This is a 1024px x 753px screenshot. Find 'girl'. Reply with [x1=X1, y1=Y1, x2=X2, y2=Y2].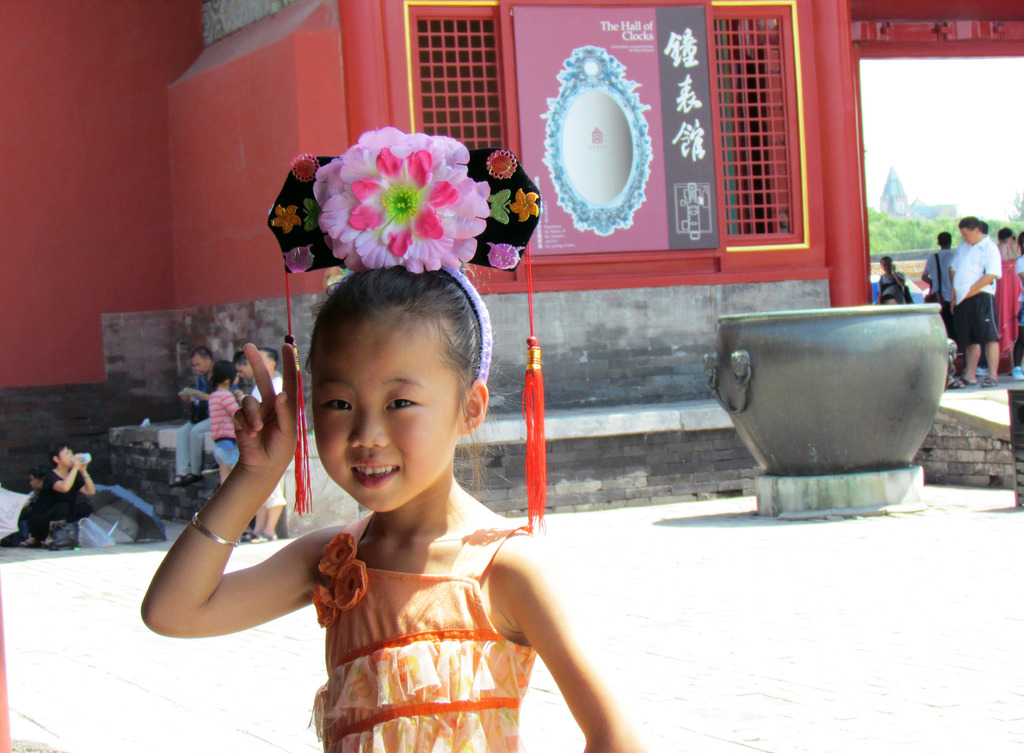
[x1=209, y1=358, x2=243, y2=487].
